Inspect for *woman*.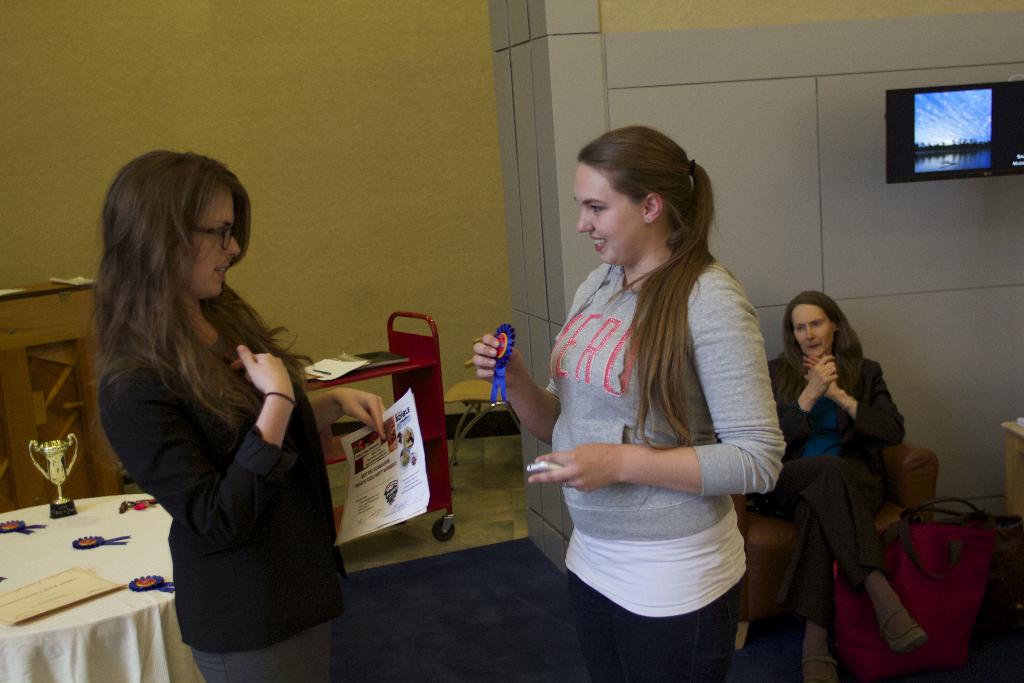
Inspection: (476, 126, 781, 682).
